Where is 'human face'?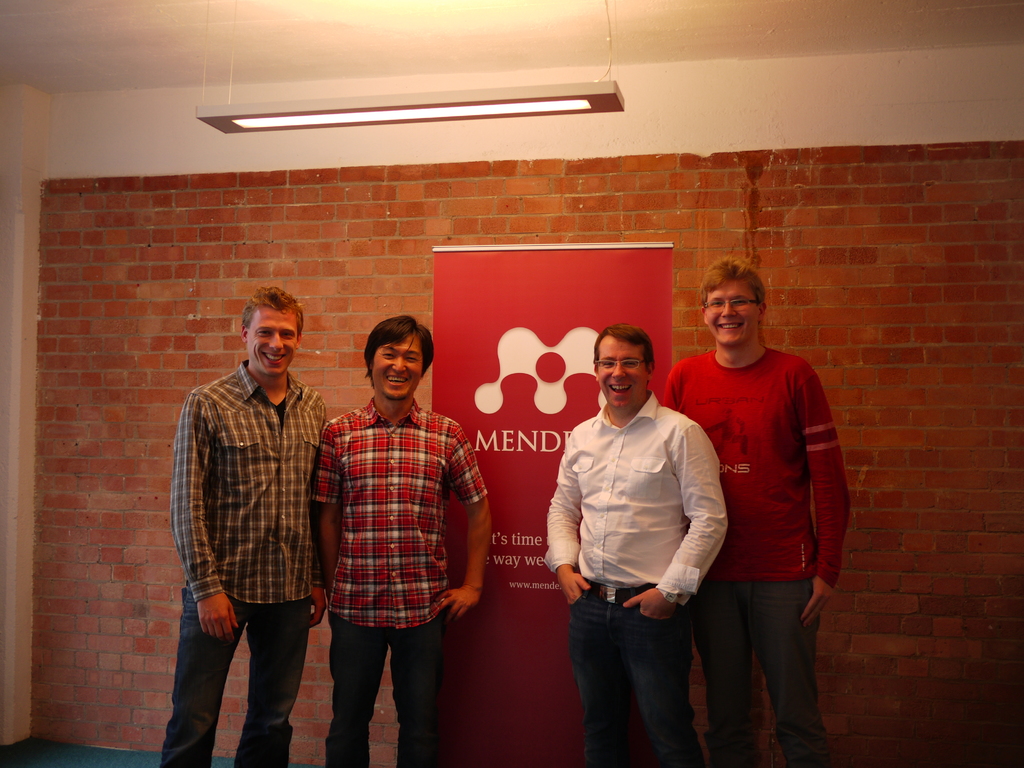
crop(597, 340, 649, 410).
